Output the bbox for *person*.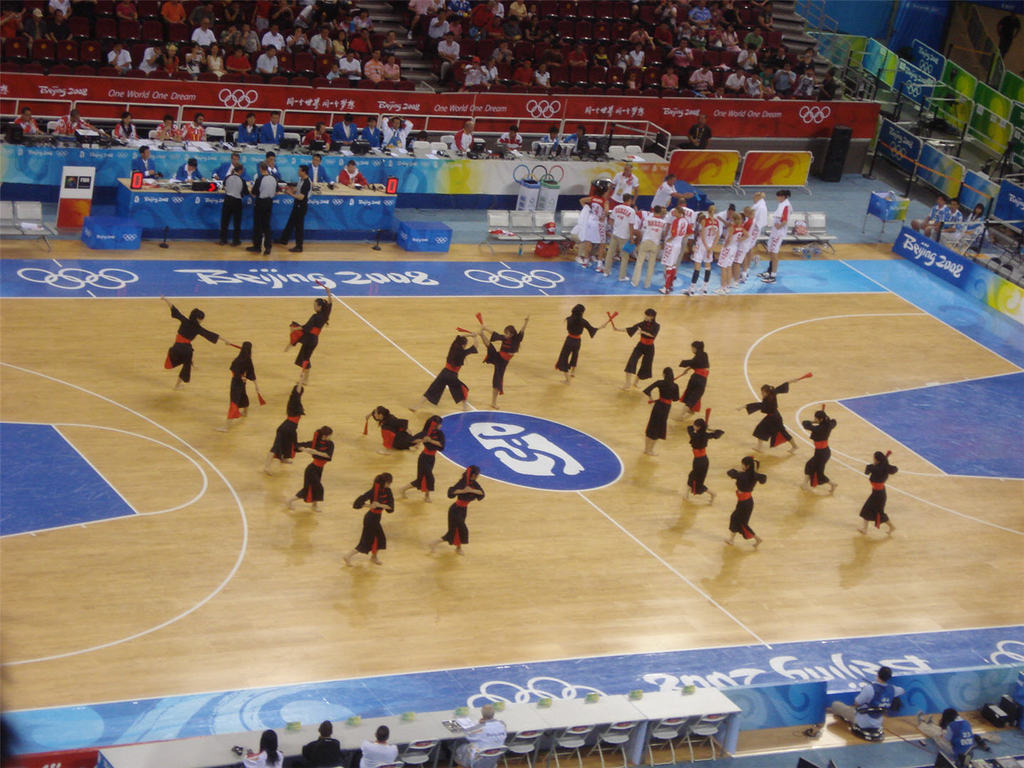
region(862, 444, 900, 531).
